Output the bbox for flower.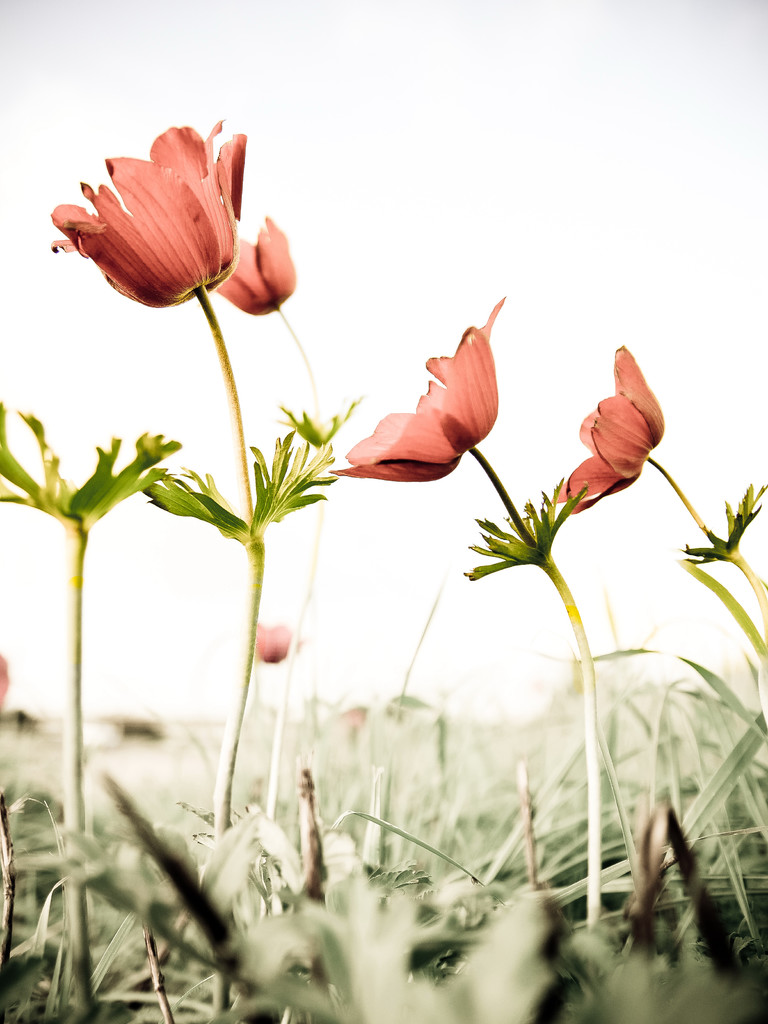
bbox=[205, 204, 299, 314].
